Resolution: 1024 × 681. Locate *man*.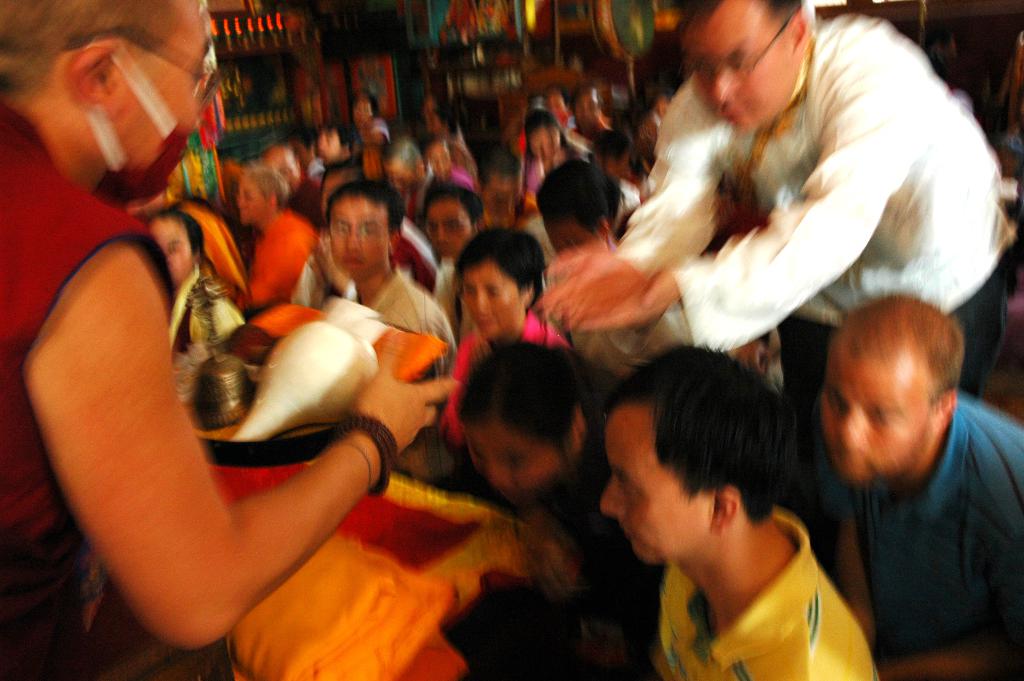
x1=0 y1=0 x2=458 y2=680.
